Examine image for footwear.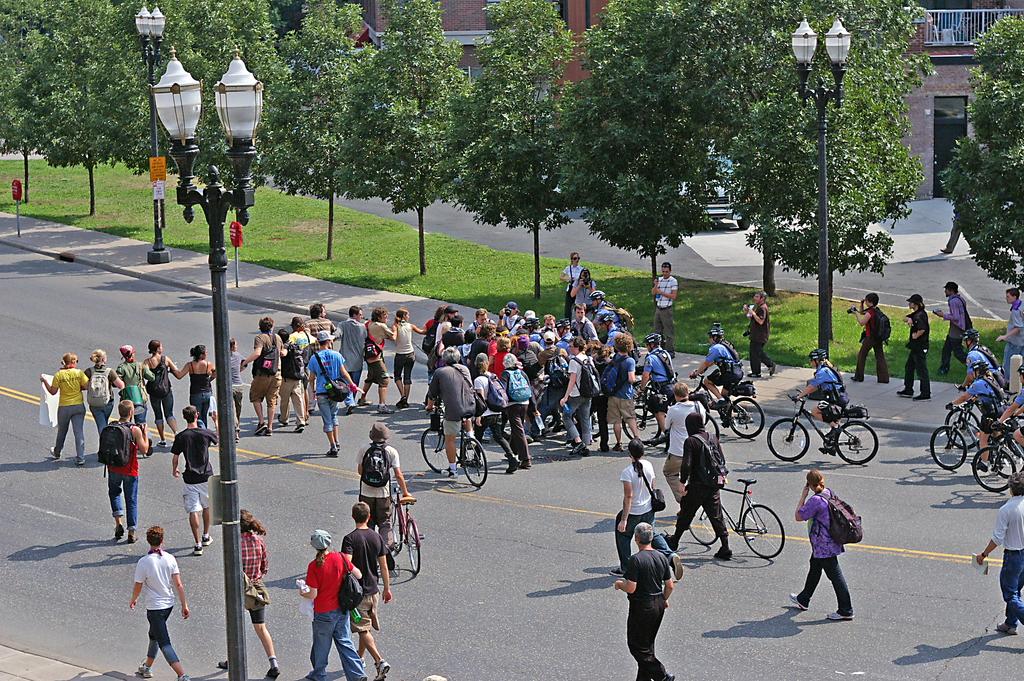
Examination result: x1=609 y1=568 x2=625 y2=574.
